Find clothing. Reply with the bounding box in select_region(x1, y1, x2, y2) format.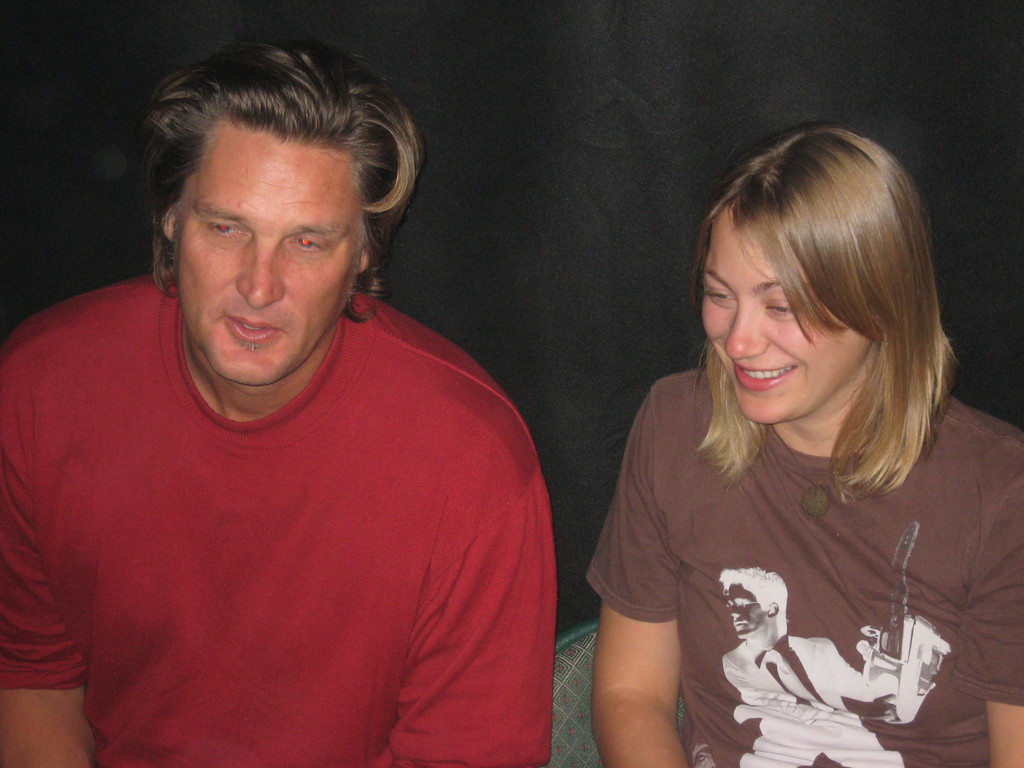
select_region(17, 239, 559, 757).
